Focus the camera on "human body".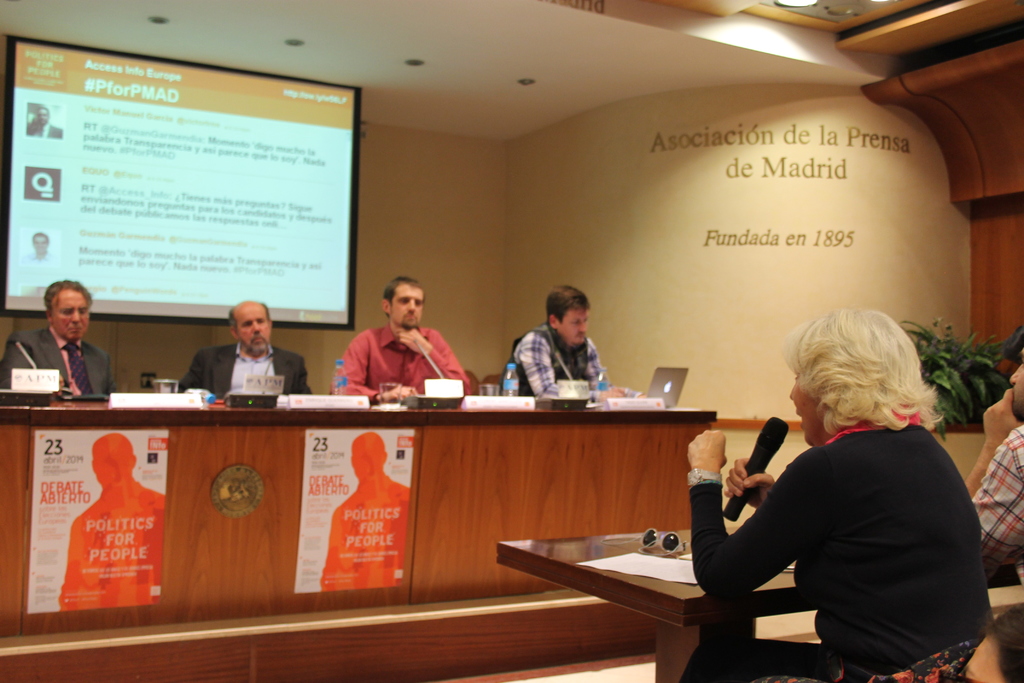
Focus region: [x1=682, y1=324, x2=998, y2=670].
